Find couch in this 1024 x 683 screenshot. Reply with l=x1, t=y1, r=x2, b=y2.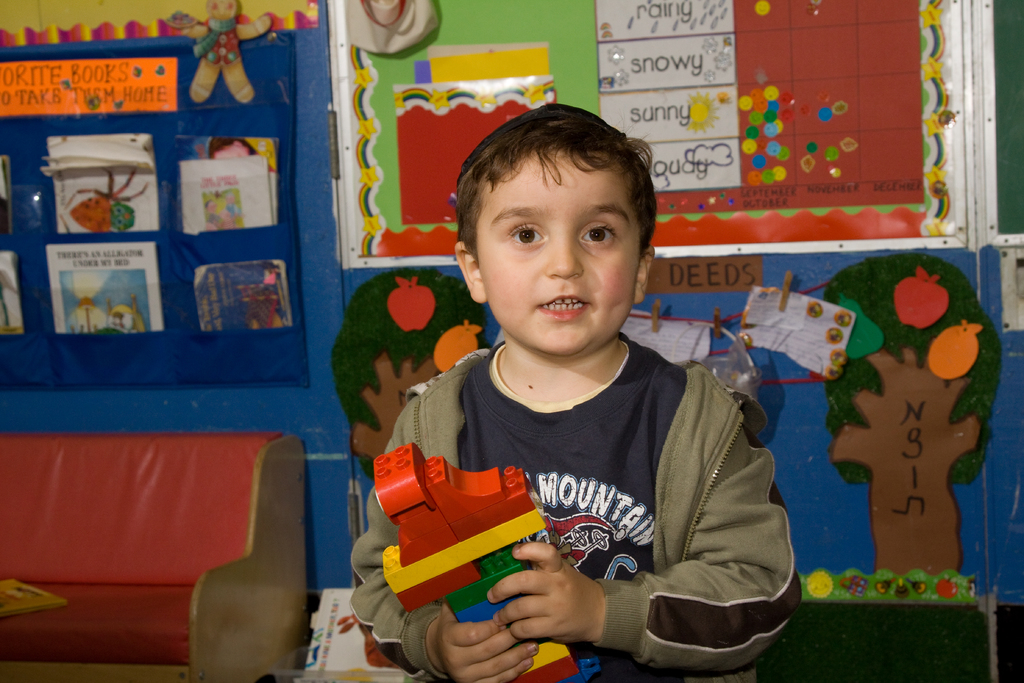
l=16, t=402, r=376, b=677.
